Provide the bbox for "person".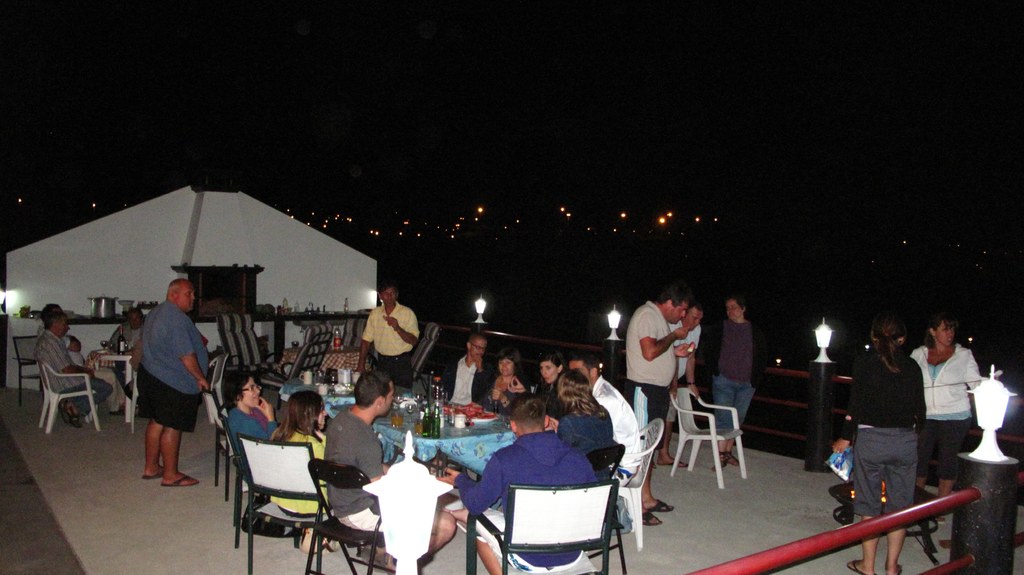
651, 300, 703, 472.
